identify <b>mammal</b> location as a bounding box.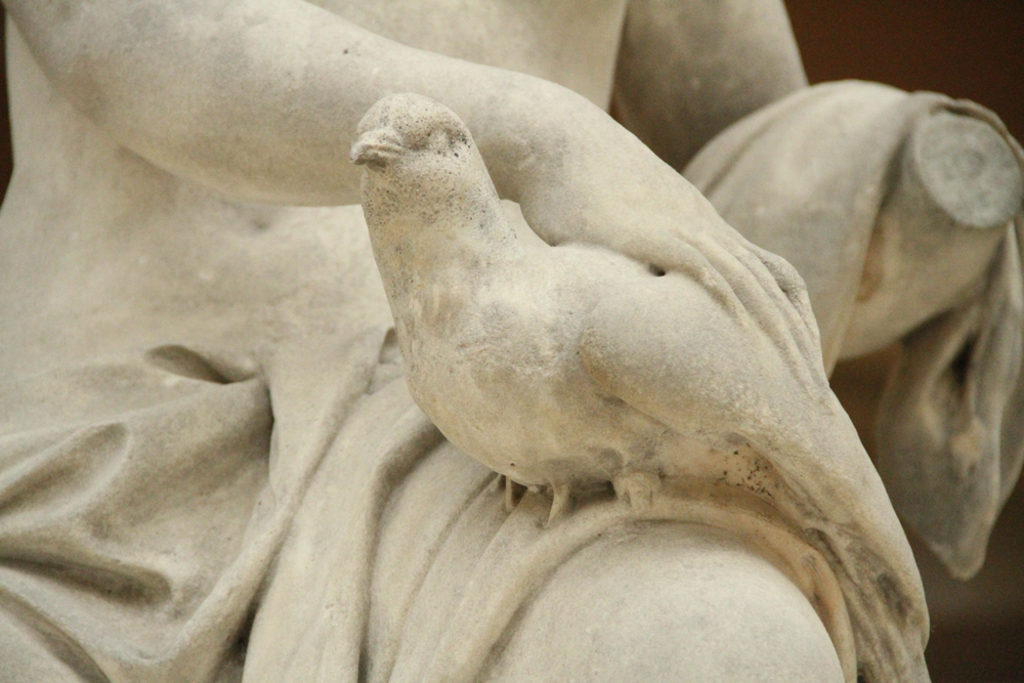
bbox(0, 0, 814, 682).
